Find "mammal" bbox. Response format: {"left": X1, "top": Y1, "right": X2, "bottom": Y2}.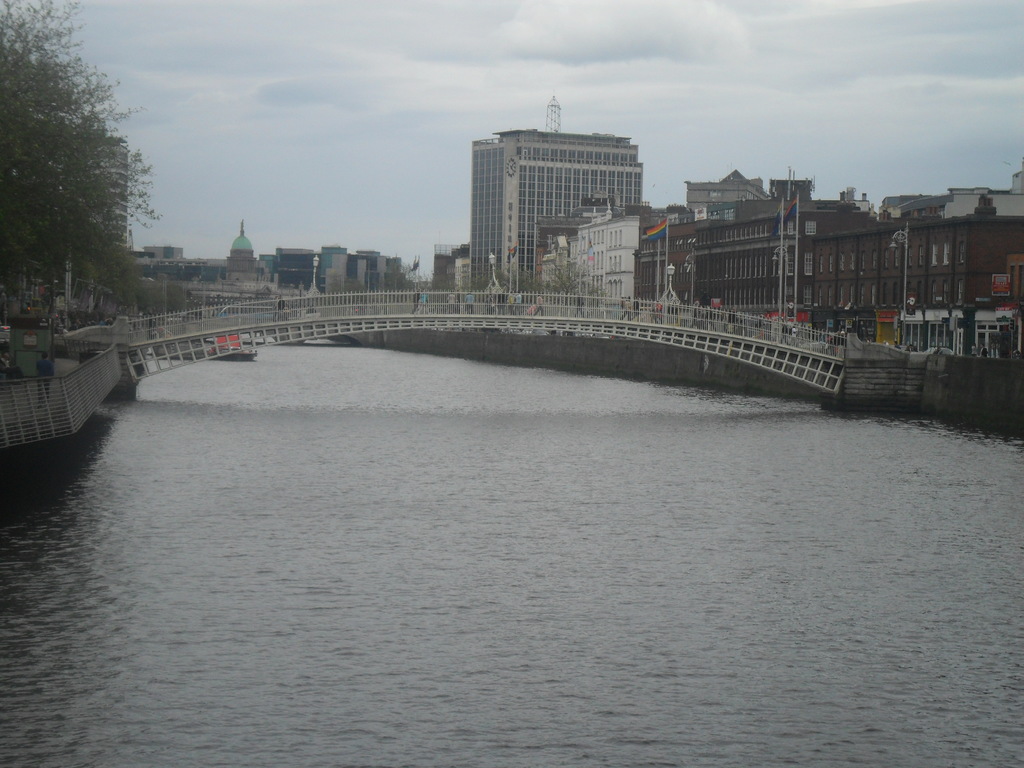
{"left": 444, "top": 291, "right": 456, "bottom": 317}.
